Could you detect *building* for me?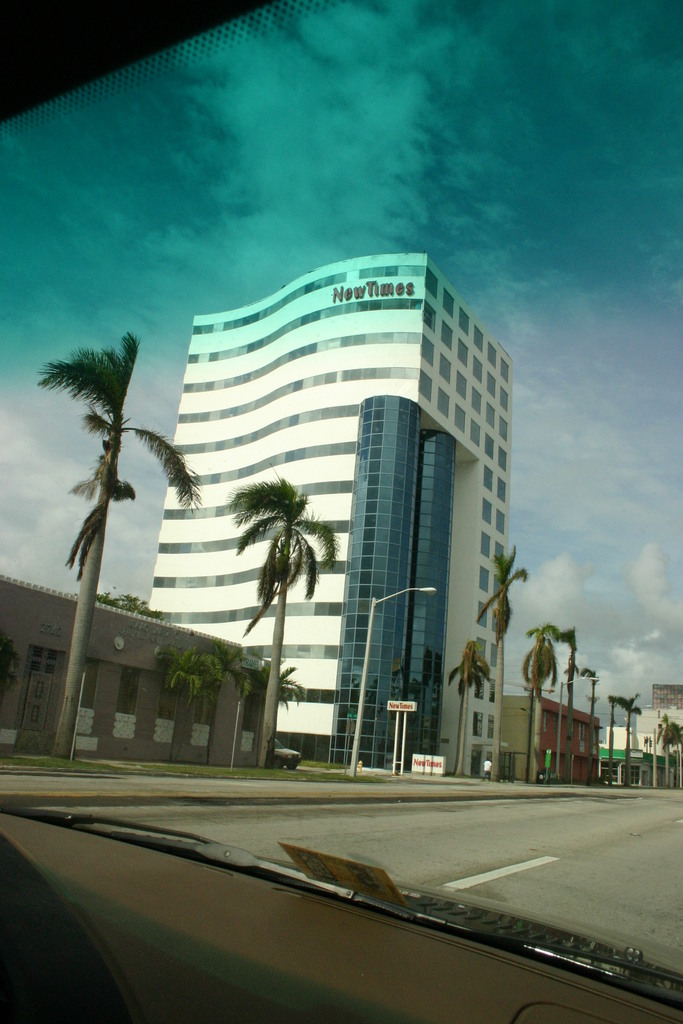
Detection result: 500, 684, 600, 772.
